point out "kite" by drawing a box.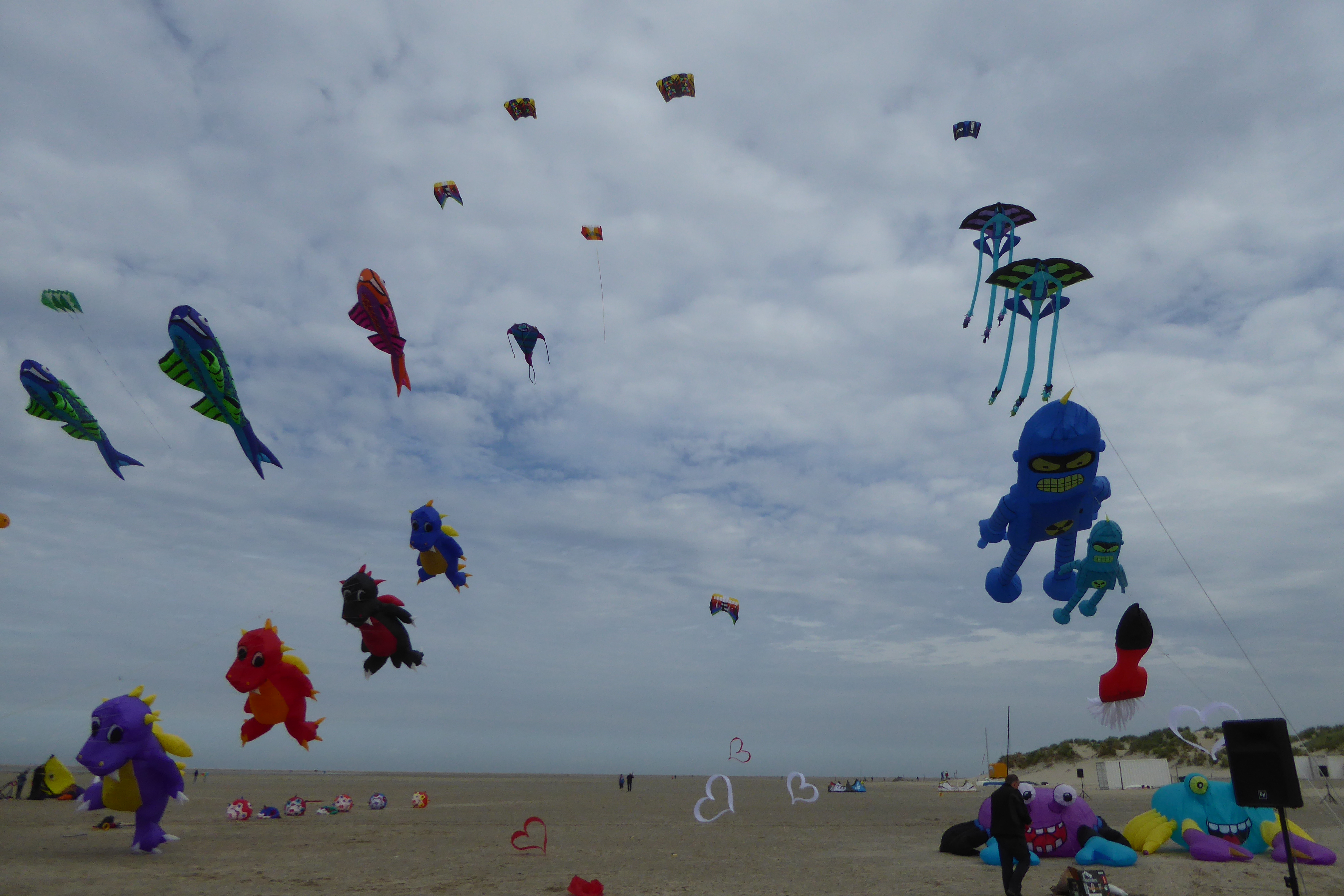
BBox(5, 97, 40, 133).
